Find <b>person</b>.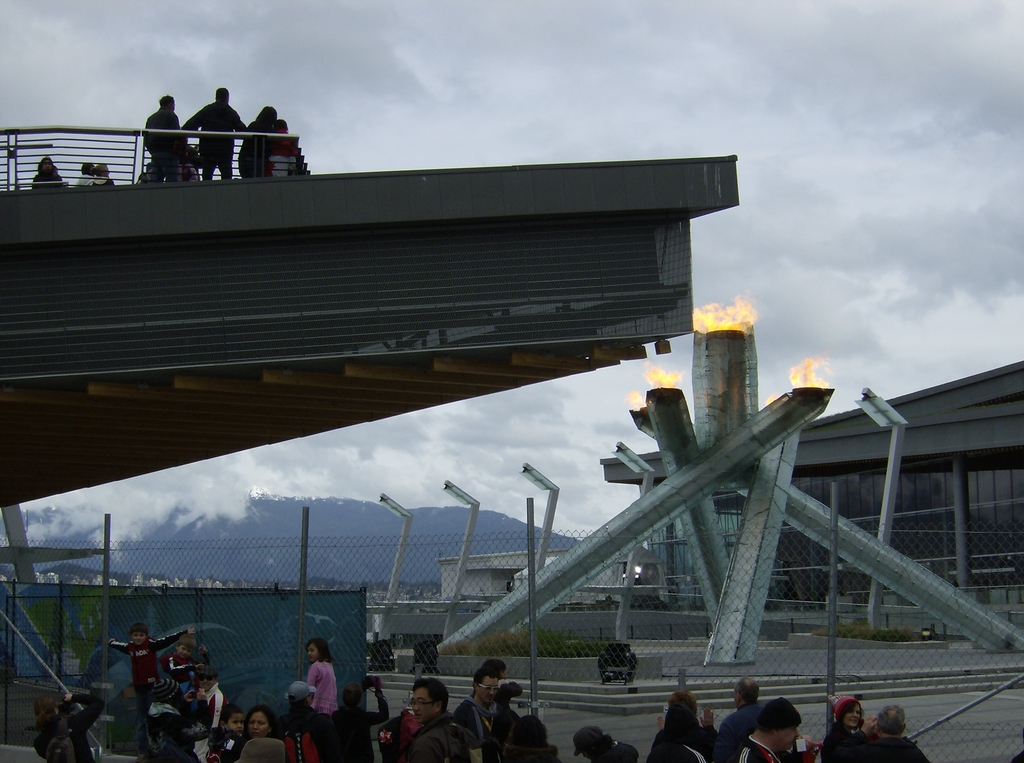
locate(720, 676, 760, 760).
